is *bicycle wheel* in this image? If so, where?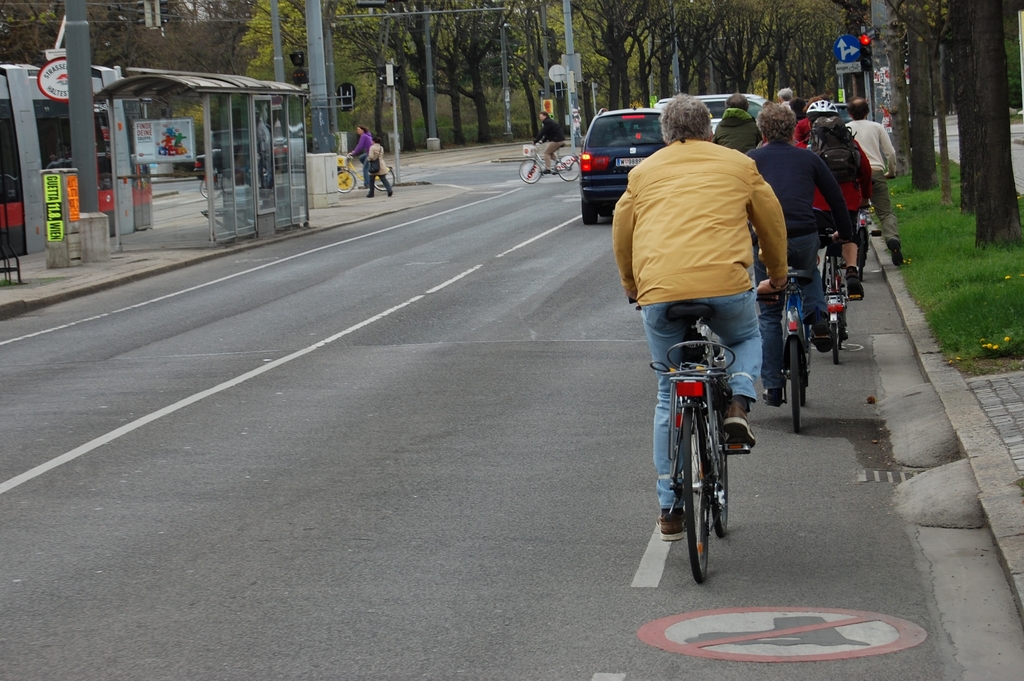
Yes, at Rect(336, 168, 355, 193).
